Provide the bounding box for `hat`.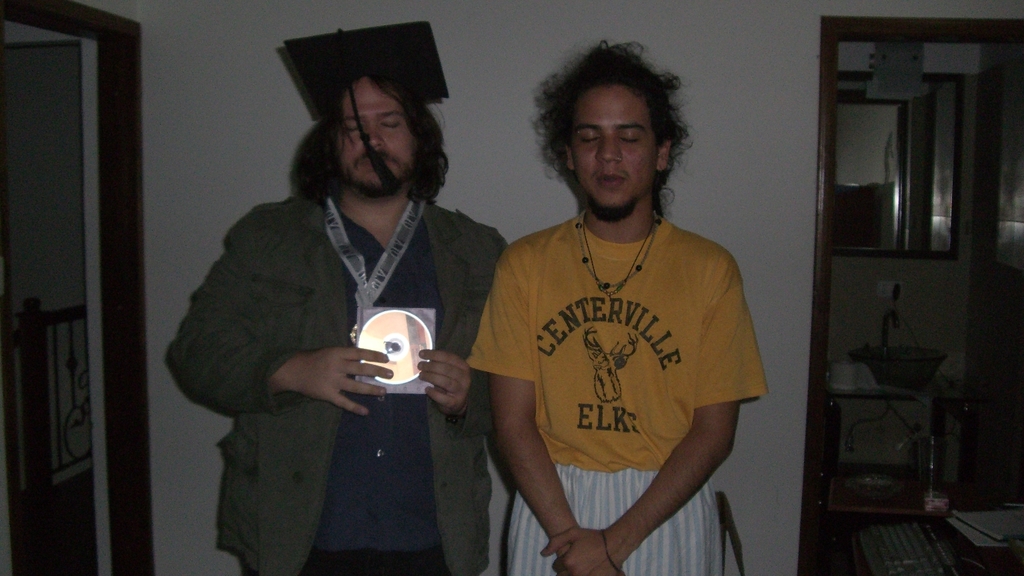
x1=283, y1=19, x2=451, y2=187.
